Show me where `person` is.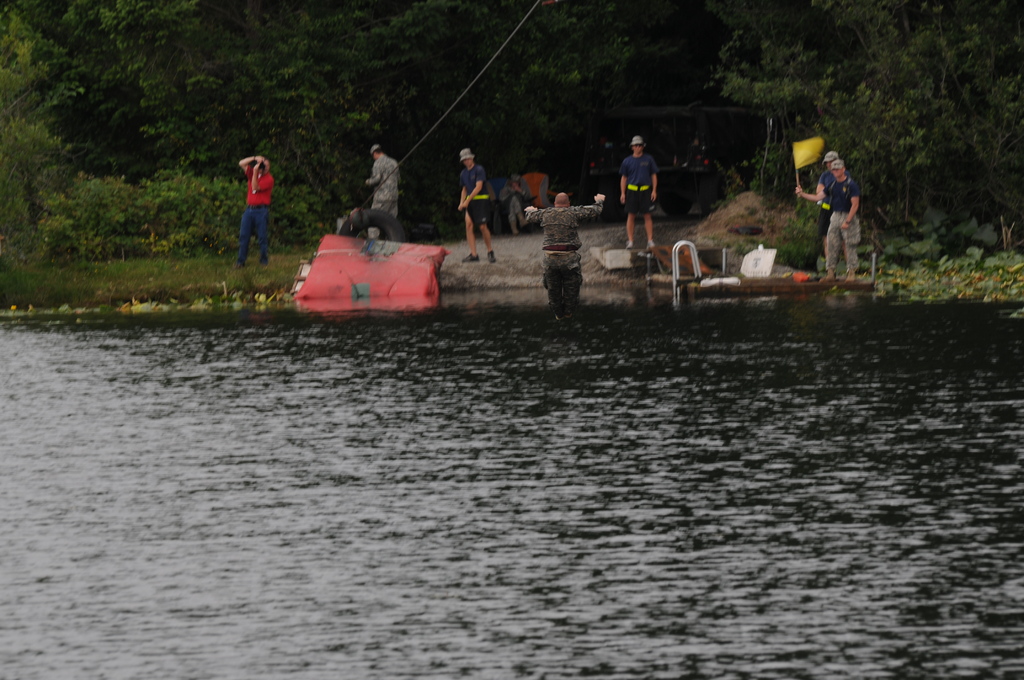
`person` is at {"x1": 228, "y1": 151, "x2": 268, "y2": 284}.
